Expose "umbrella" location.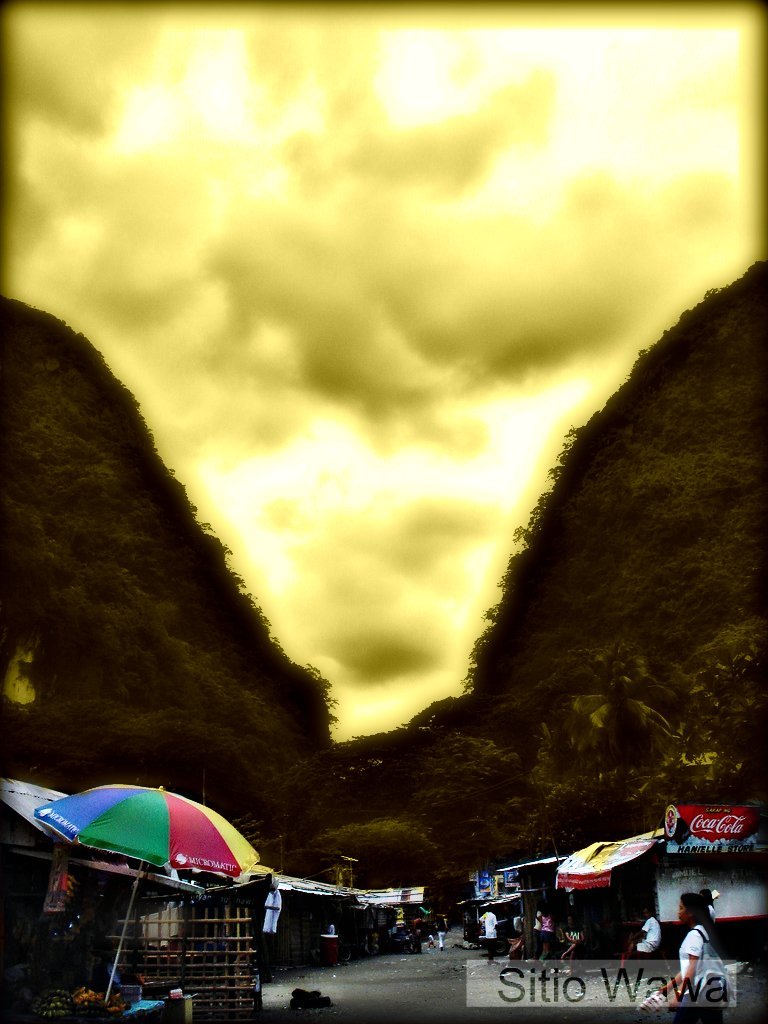
Exposed at select_region(29, 785, 260, 1001).
